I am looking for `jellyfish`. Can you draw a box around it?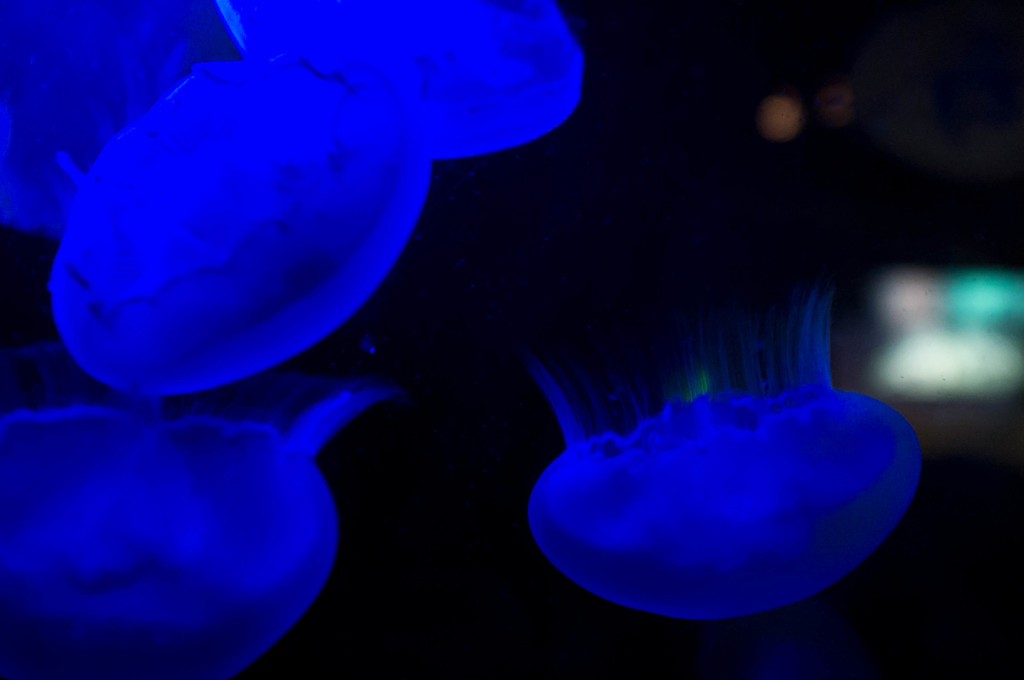
Sure, the bounding box is 504:276:917:620.
